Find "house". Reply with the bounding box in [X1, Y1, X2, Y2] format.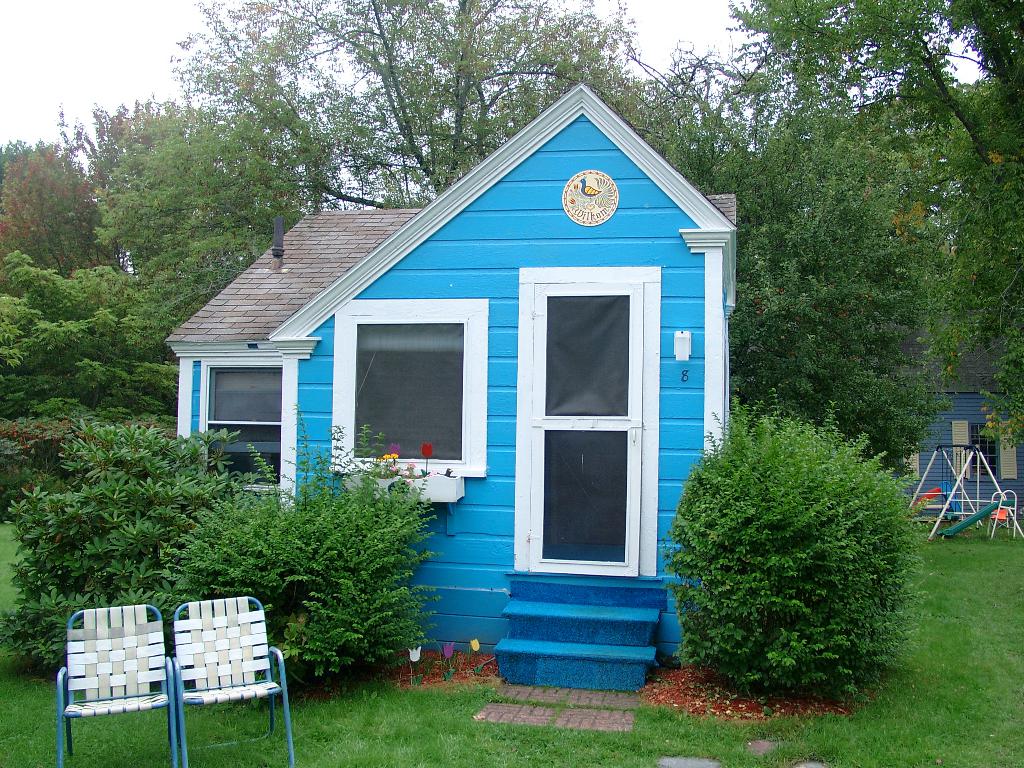
[168, 63, 760, 657].
